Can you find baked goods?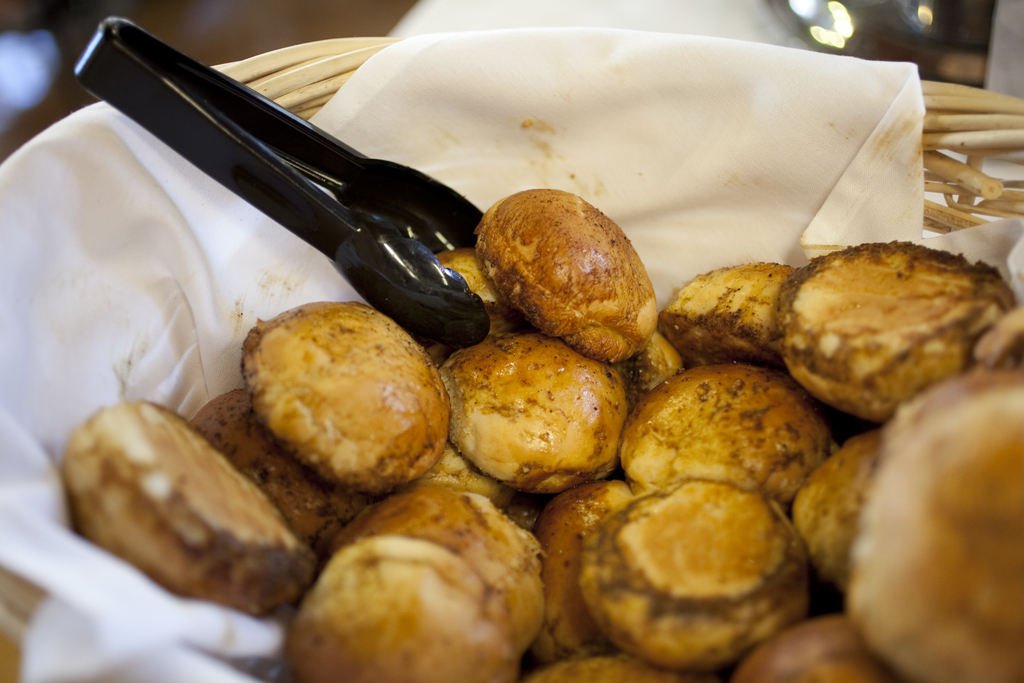
Yes, bounding box: (left=771, top=243, right=1014, bottom=422).
